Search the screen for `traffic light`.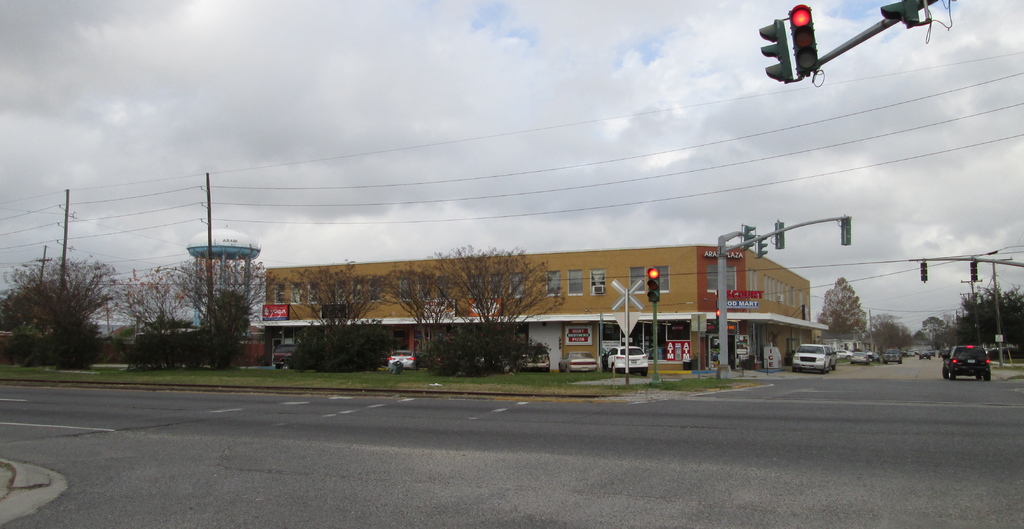
Found at (774, 219, 786, 249).
